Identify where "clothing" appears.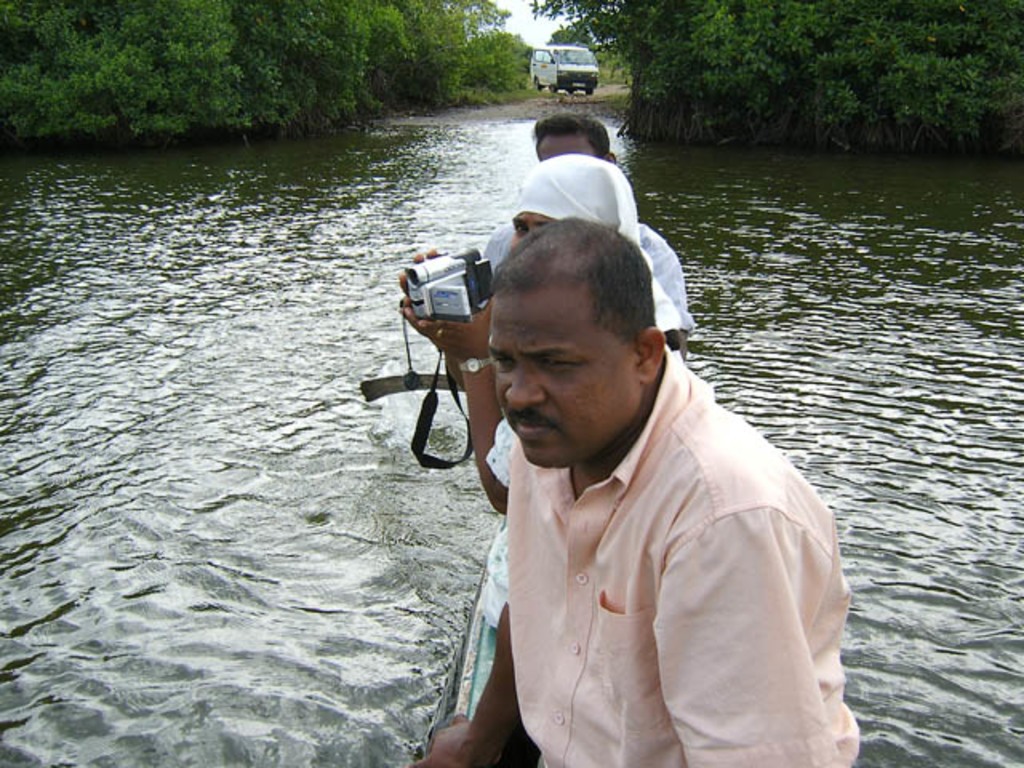
Appears at [482,214,698,357].
